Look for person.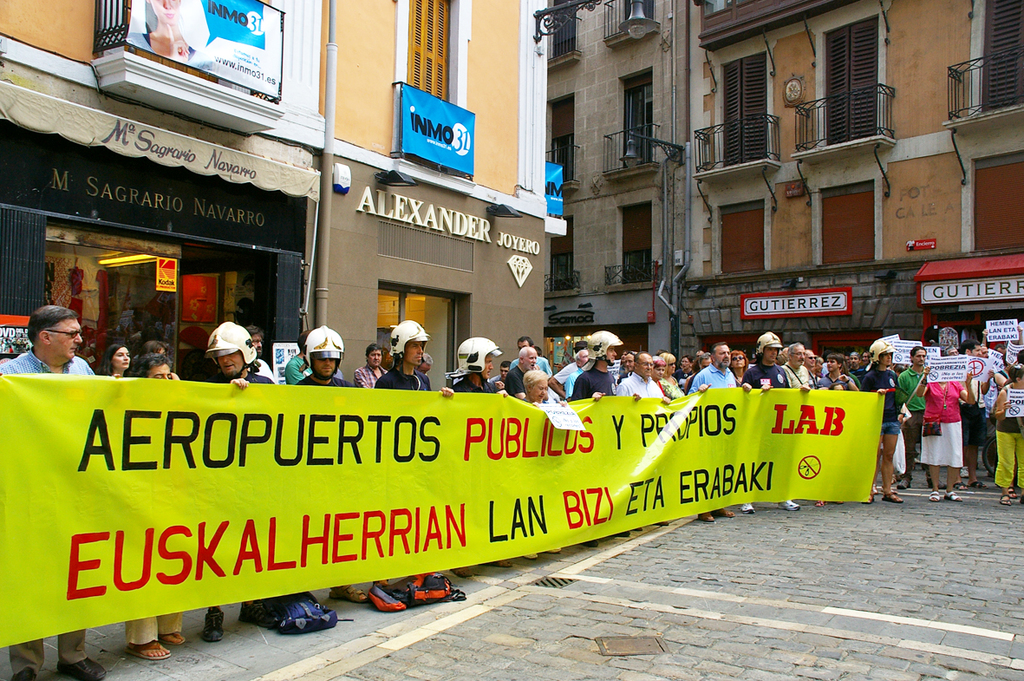
Found: <box>845,345,861,376</box>.
